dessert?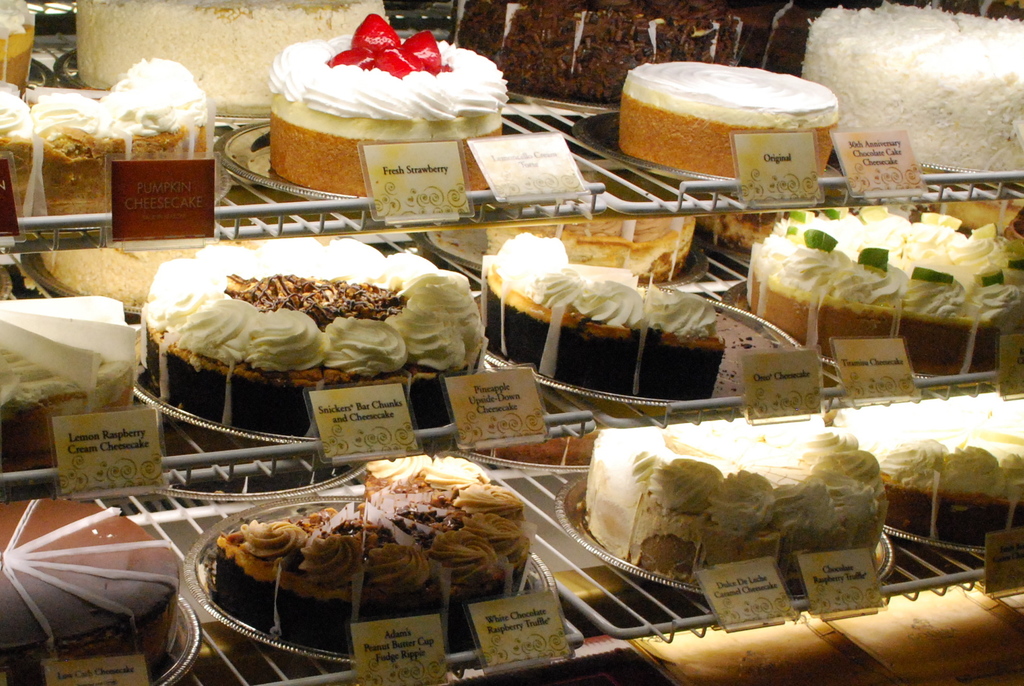
crop(584, 414, 890, 594)
